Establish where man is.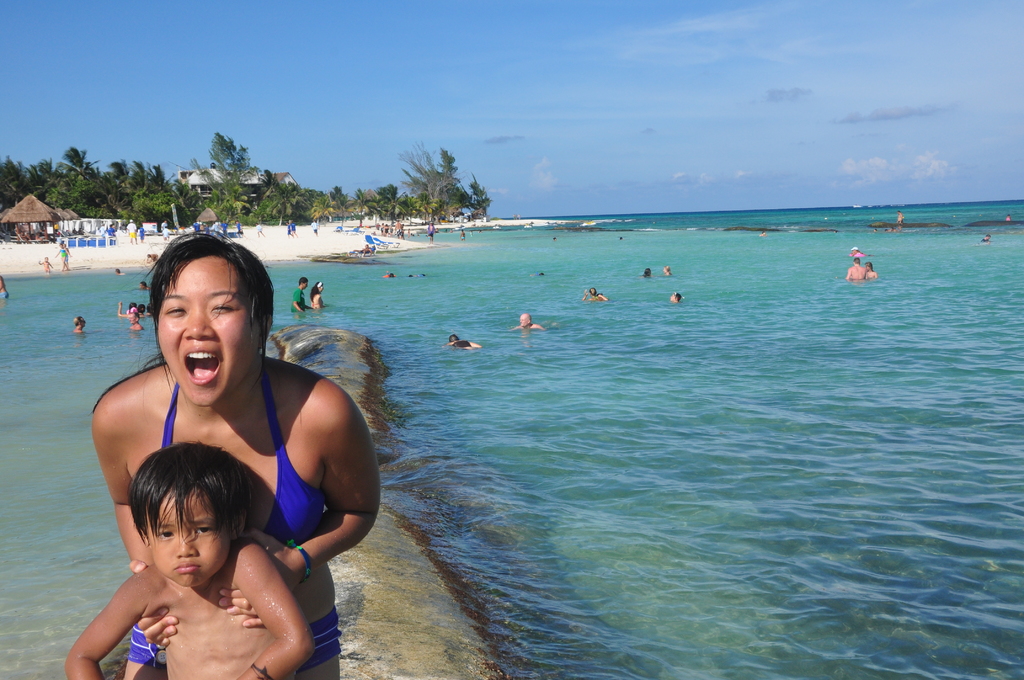
Established at bbox=(291, 276, 312, 321).
